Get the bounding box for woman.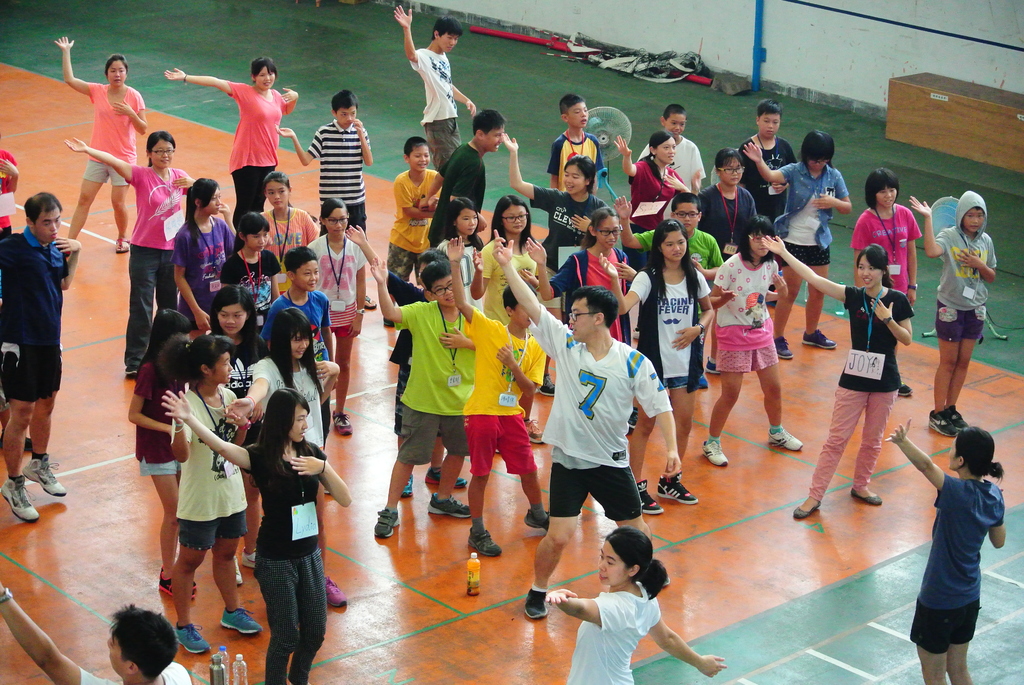
[left=51, top=39, right=148, bottom=258].
